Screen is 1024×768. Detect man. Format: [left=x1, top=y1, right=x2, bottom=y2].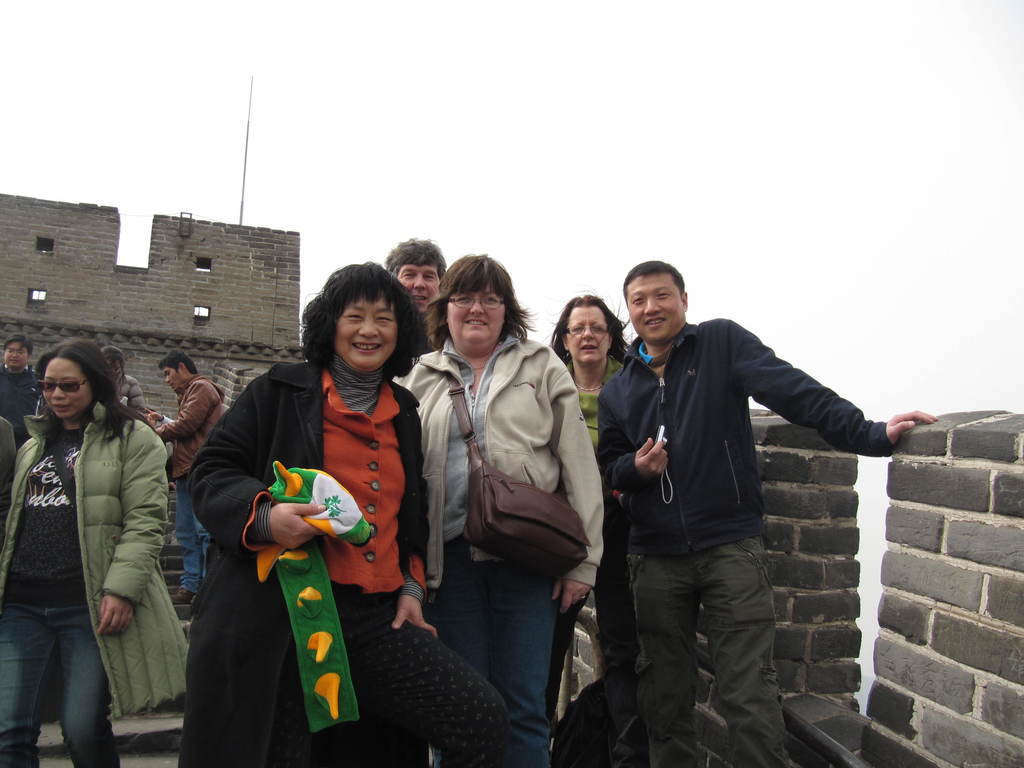
[left=0, top=331, right=49, bottom=437].
